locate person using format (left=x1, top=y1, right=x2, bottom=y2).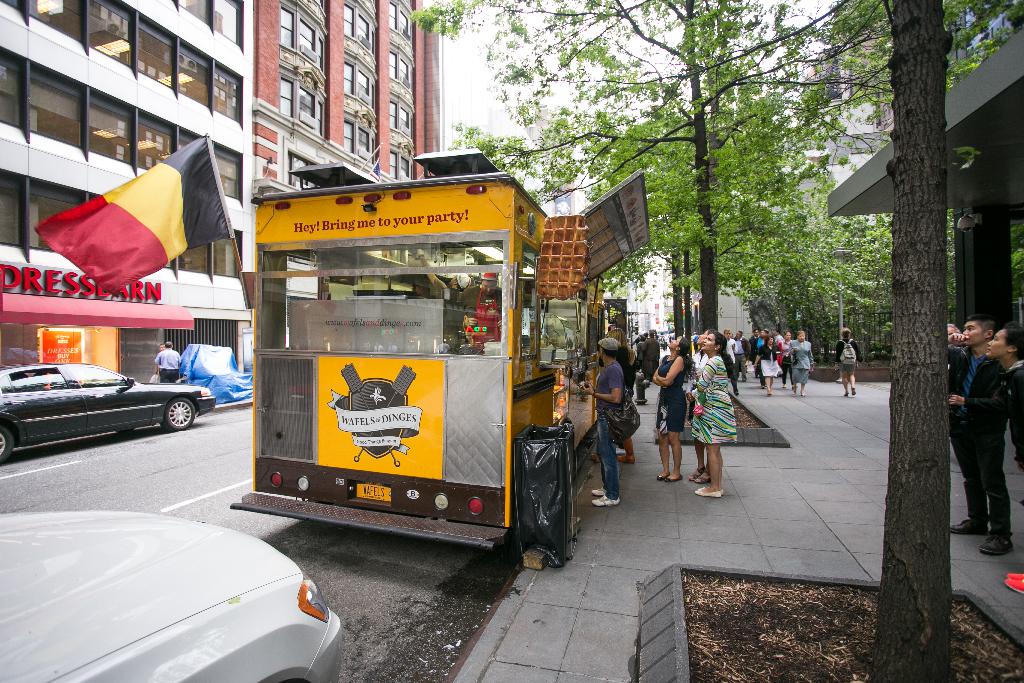
(left=836, top=329, right=860, bottom=397).
